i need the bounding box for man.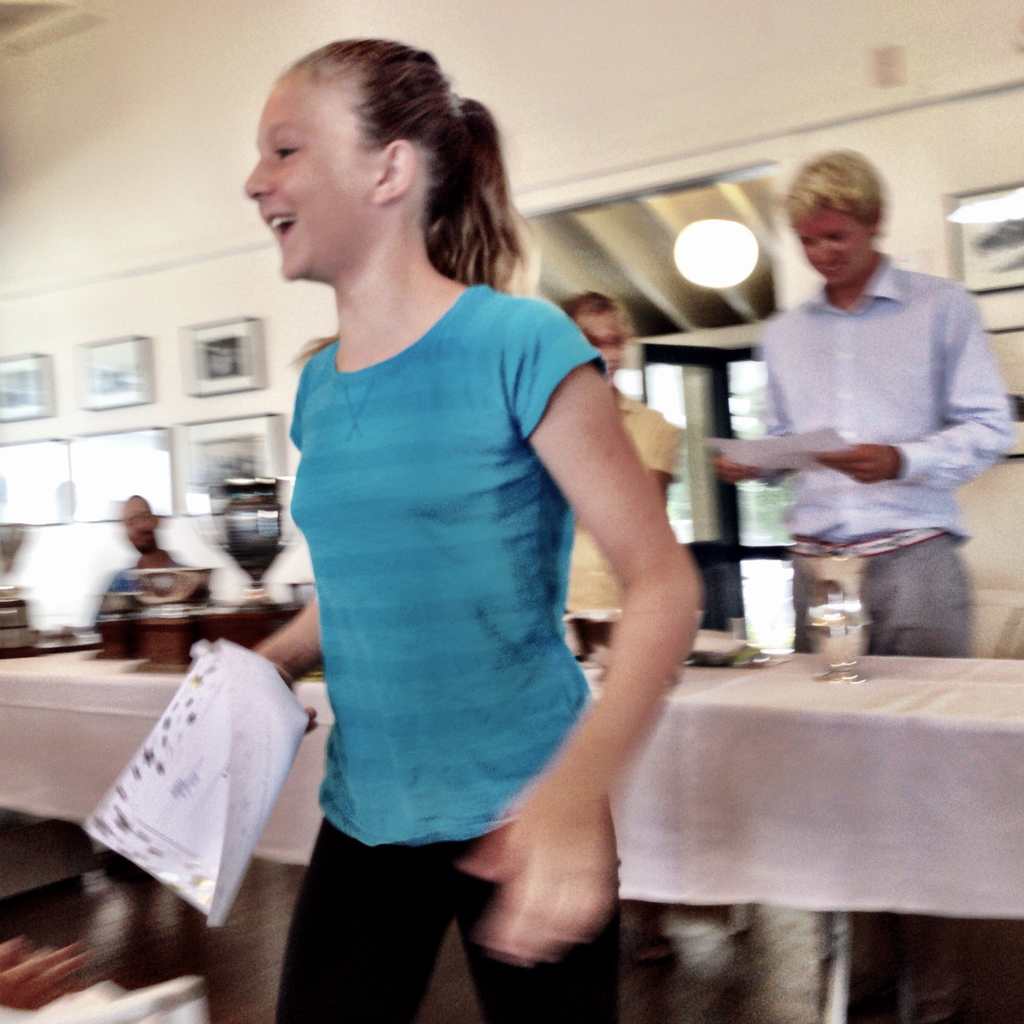
Here it is: [left=710, top=140, right=1017, bottom=1023].
